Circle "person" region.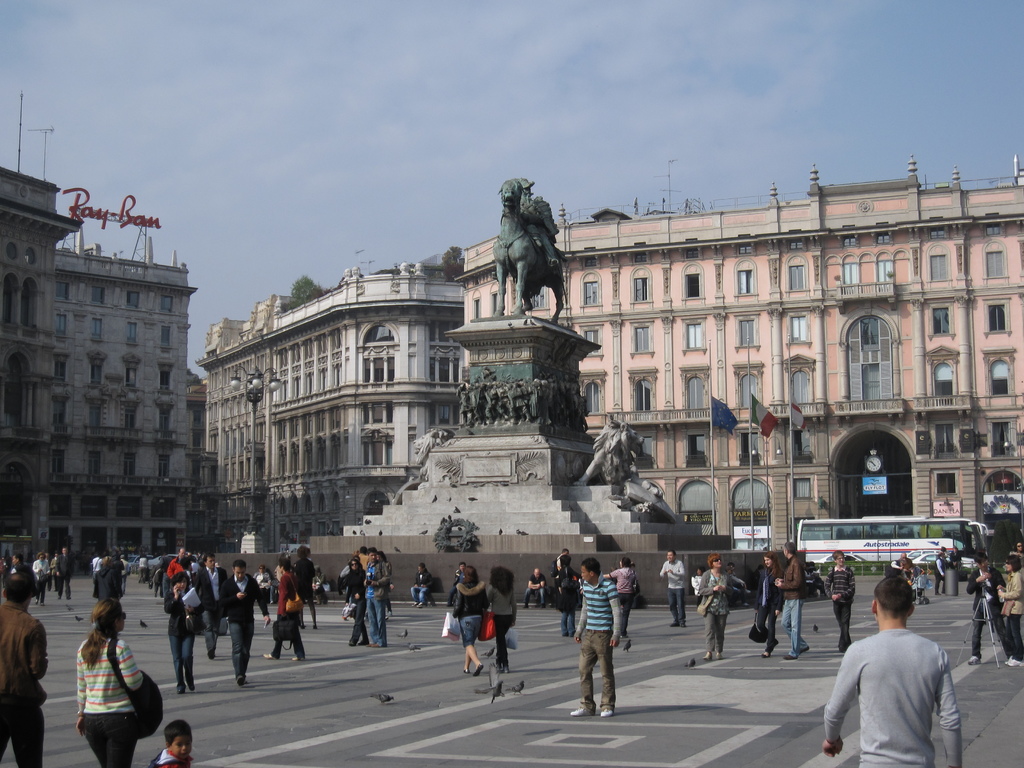
Region: (left=92, top=556, right=123, bottom=602).
